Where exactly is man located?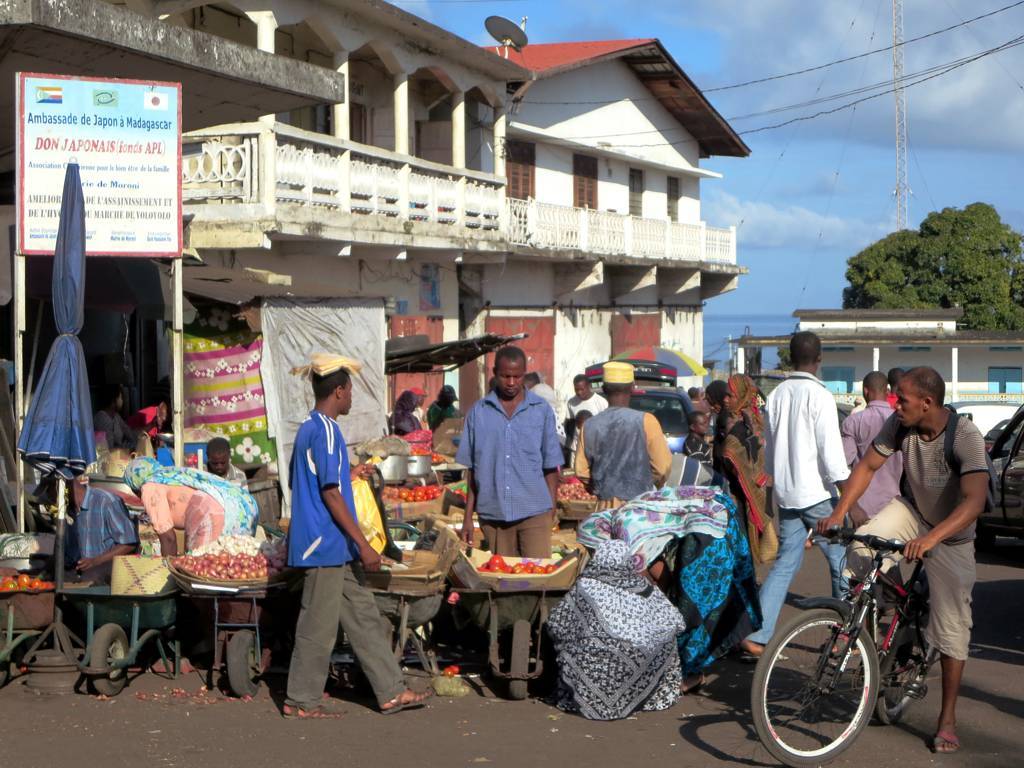
Its bounding box is region(197, 434, 251, 486).
